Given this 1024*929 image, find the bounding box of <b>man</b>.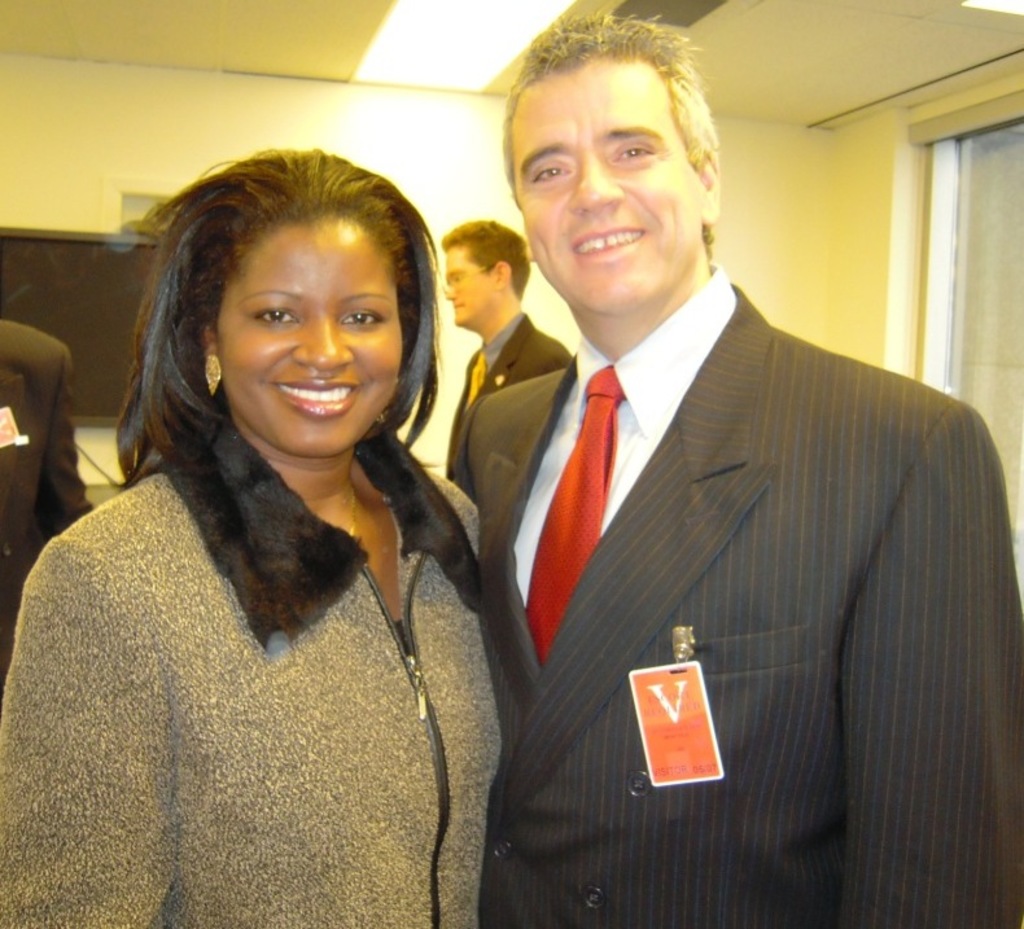
detection(0, 317, 93, 713).
